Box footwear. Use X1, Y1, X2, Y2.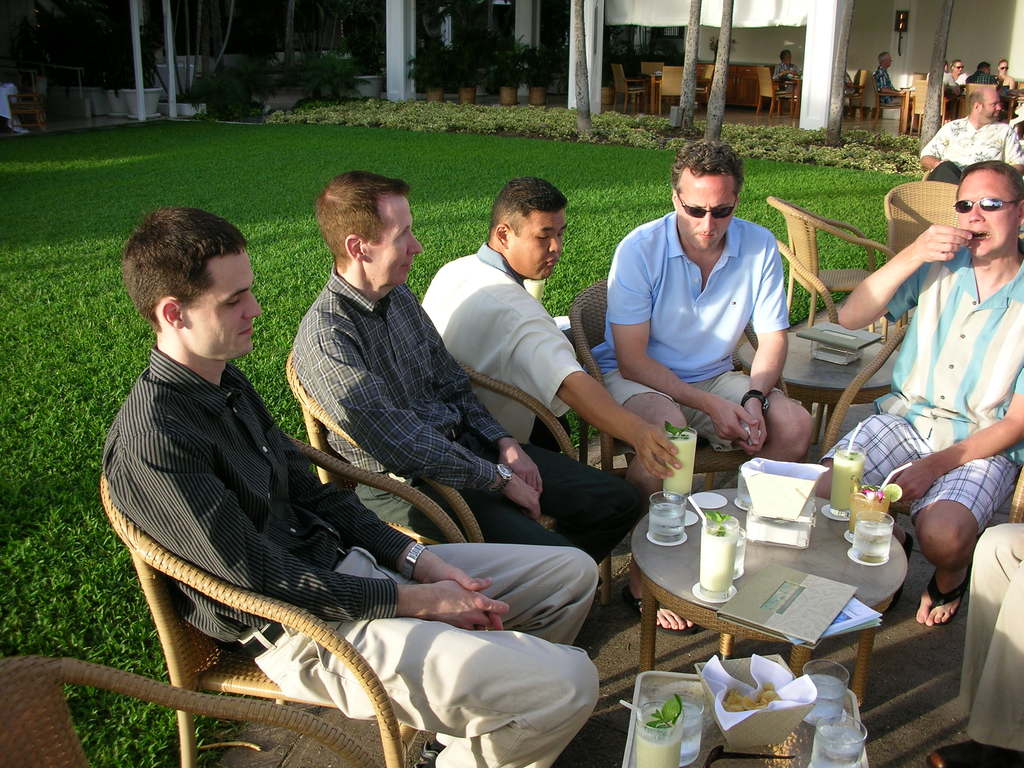
927, 569, 972, 628.
